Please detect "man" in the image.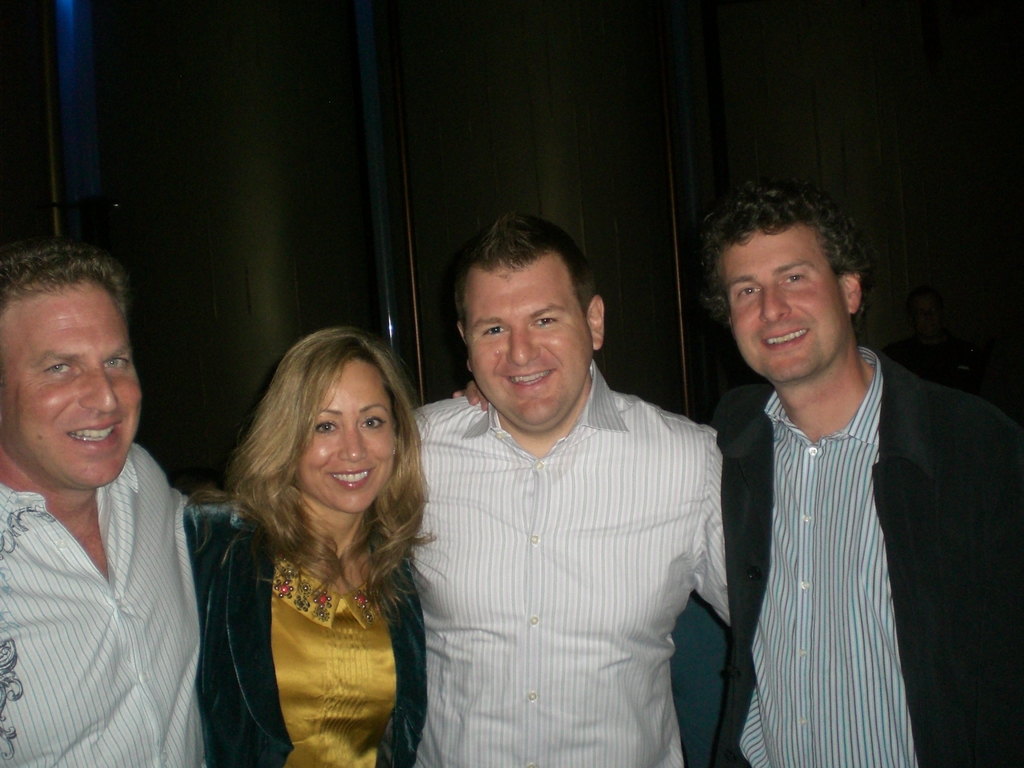
x1=712 y1=182 x2=1023 y2=767.
